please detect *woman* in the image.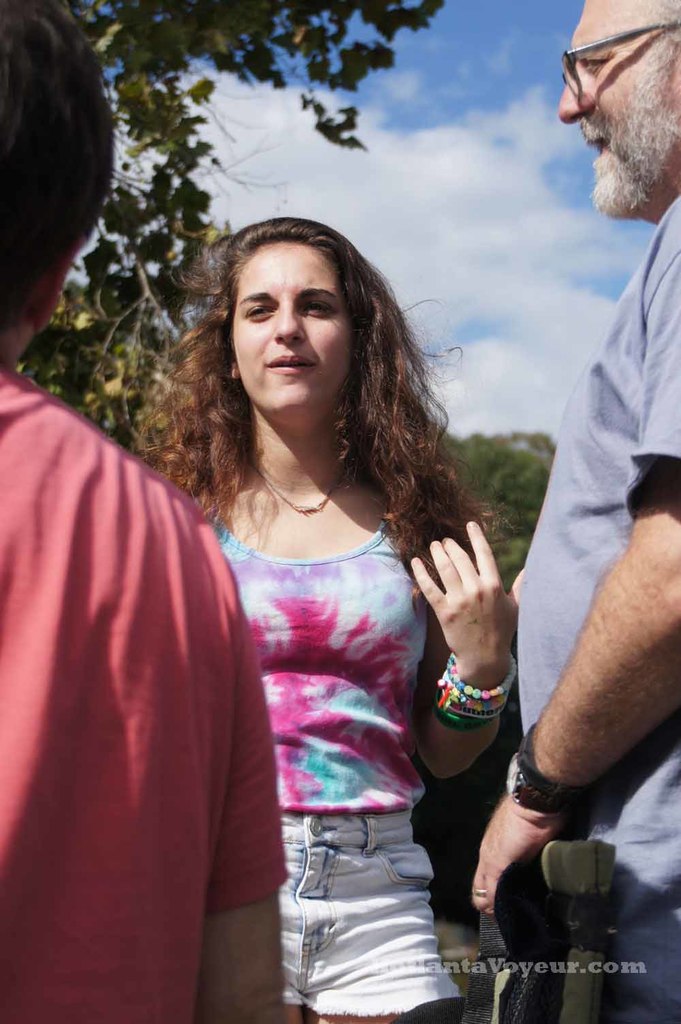
(x1=113, y1=214, x2=553, y2=965).
